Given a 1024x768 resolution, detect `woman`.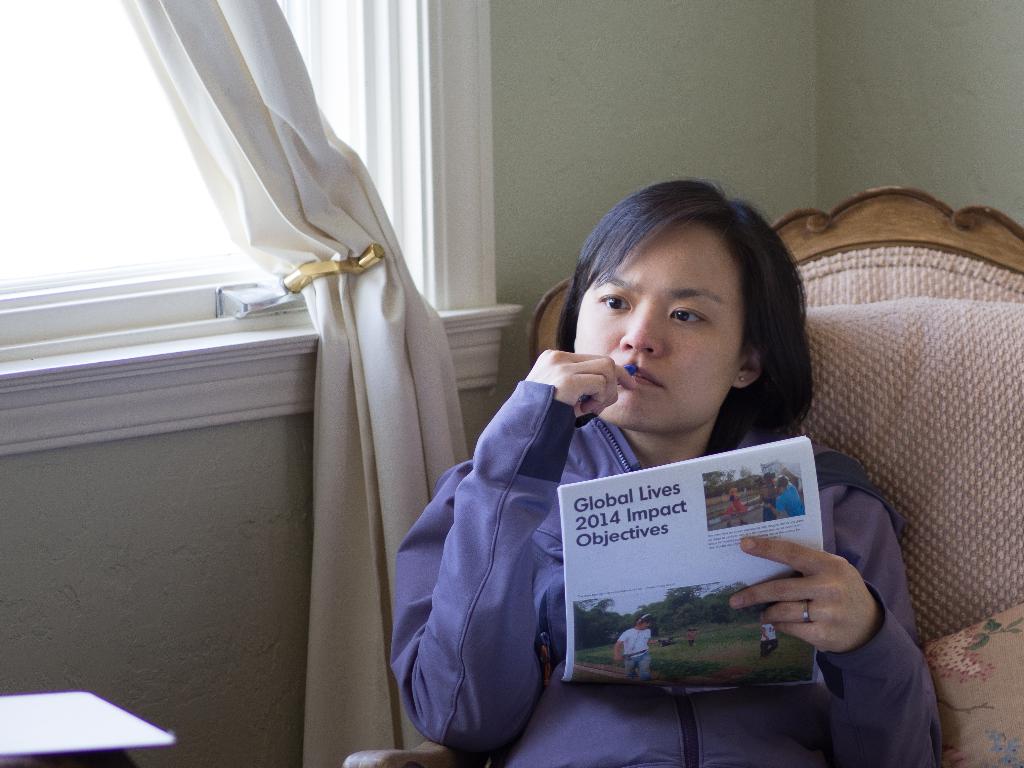
rect(393, 180, 943, 766).
